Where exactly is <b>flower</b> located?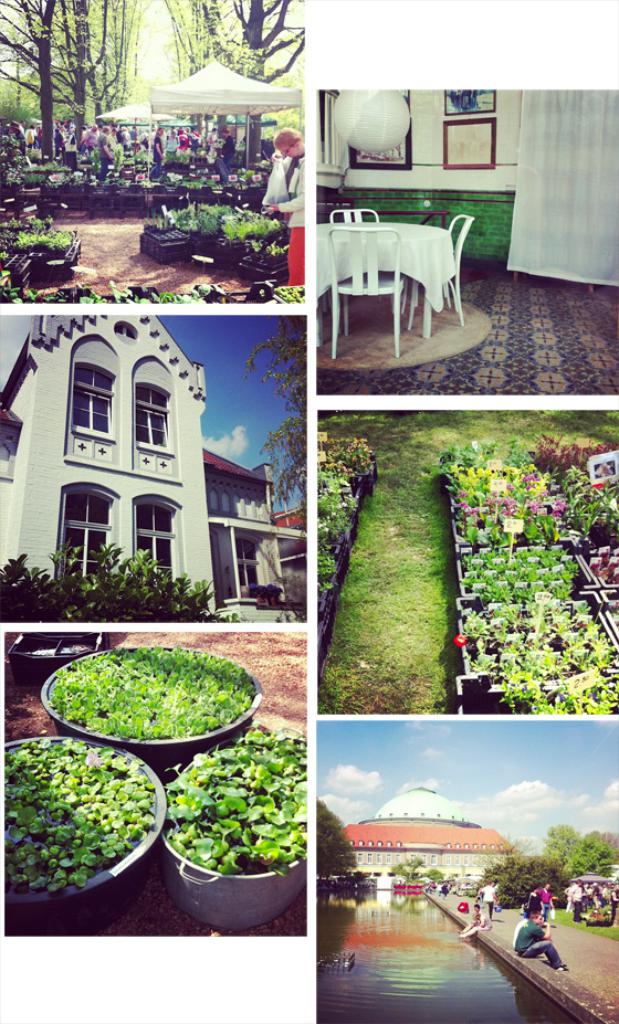
Its bounding box is 455 631 468 646.
